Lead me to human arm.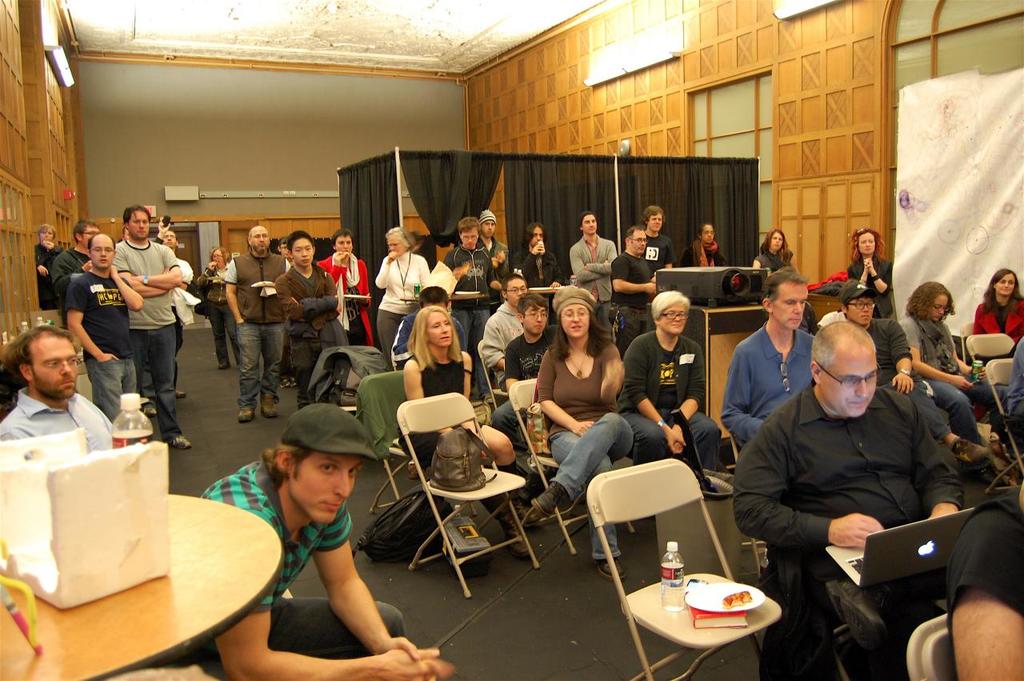
Lead to crop(726, 410, 885, 552).
